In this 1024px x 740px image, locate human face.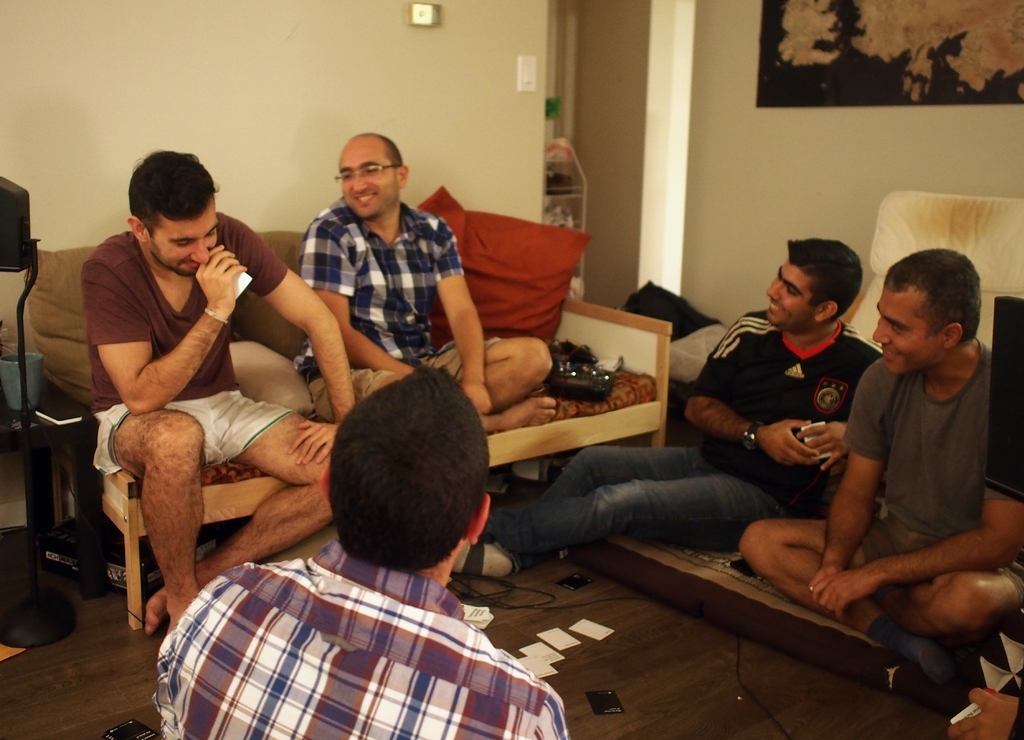
Bounding box: (left=874, top=296, right=932, bottom=372).
